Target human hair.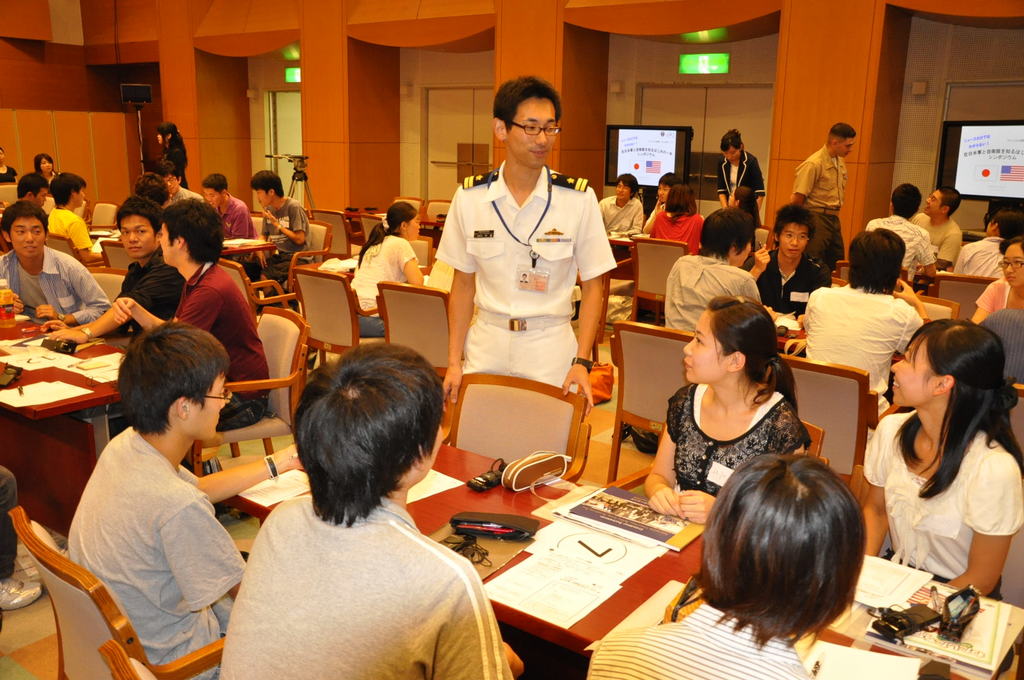
Target region: (893,319,1023,500).
